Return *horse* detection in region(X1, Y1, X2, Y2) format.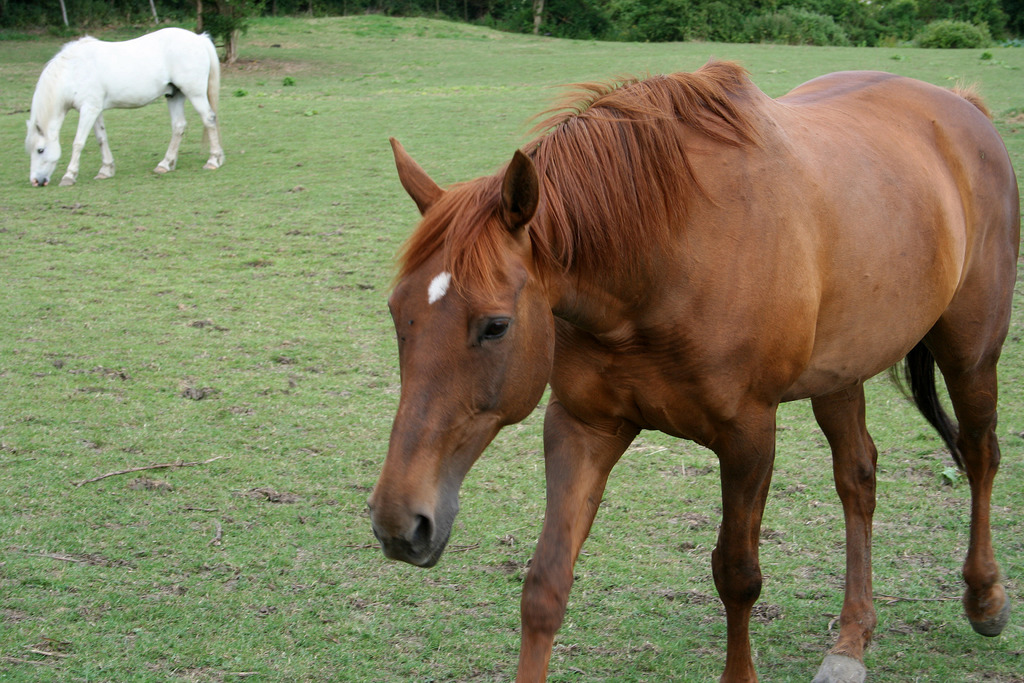
region(22, 29, 223, 187).
